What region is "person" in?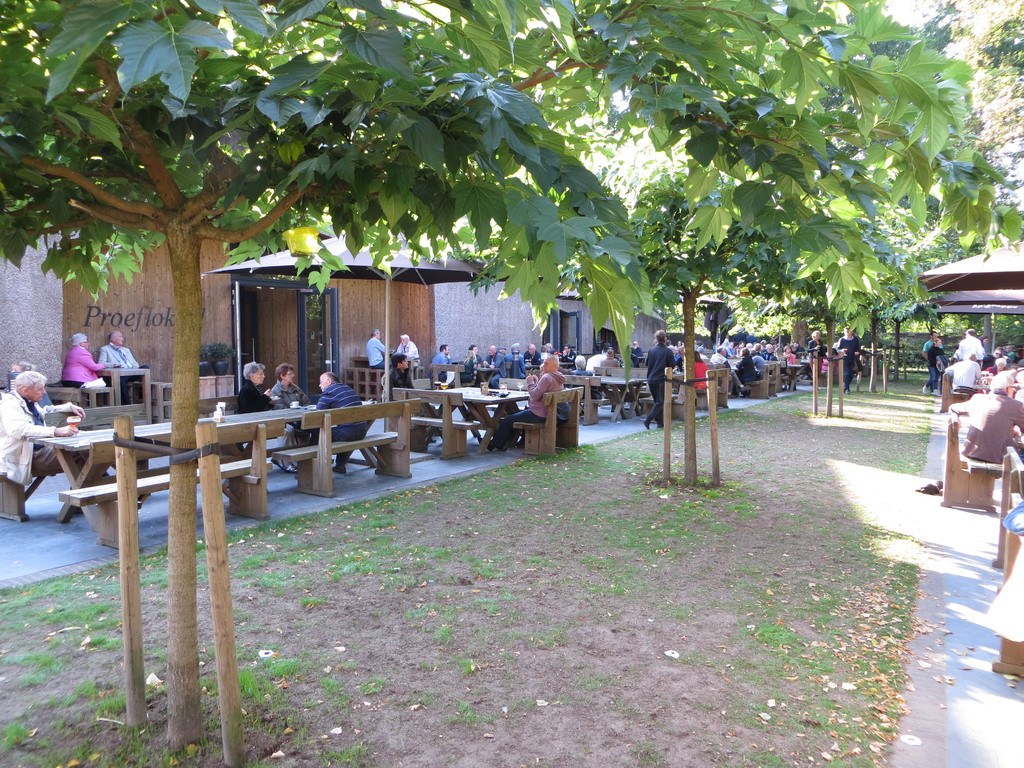
select_region(367, 326, 385, 365).
